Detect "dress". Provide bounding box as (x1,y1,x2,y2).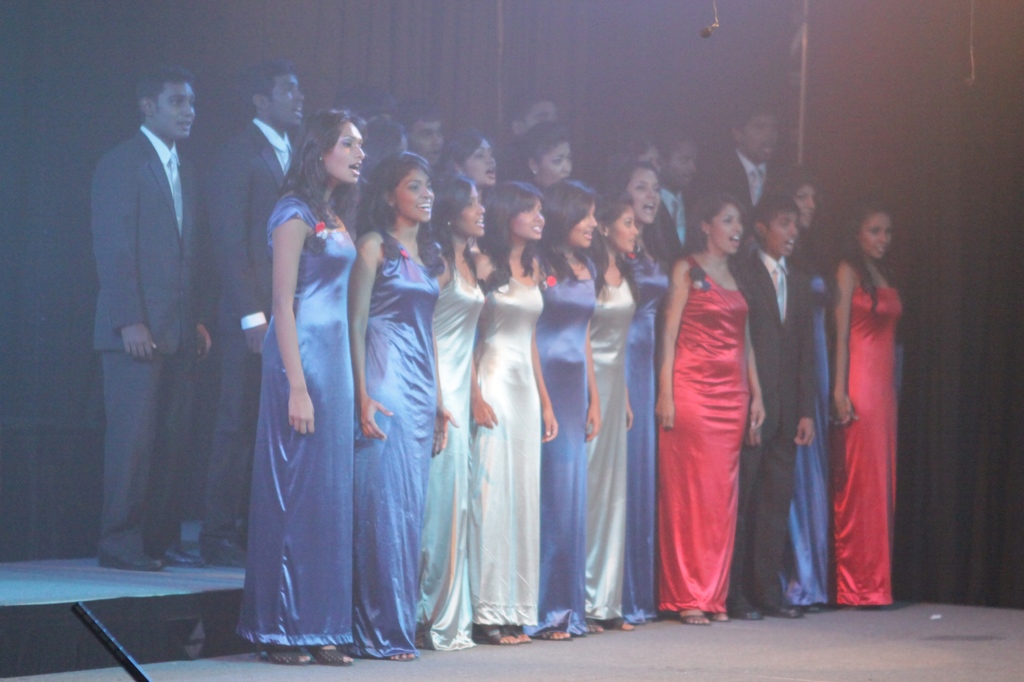
(612,234,679,607).
